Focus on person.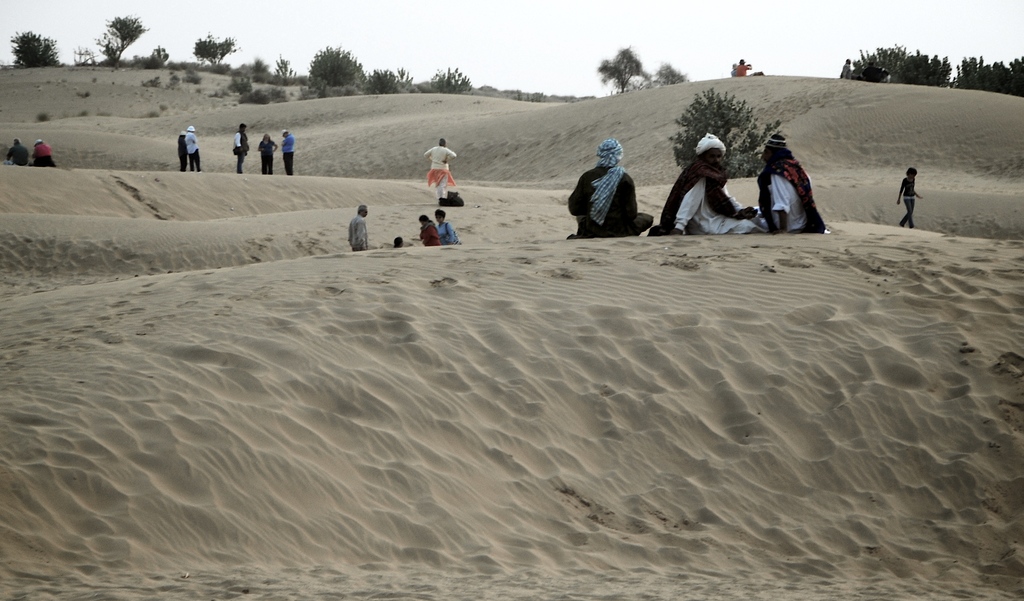
Focused at locate(428, 144, 455, 209).
